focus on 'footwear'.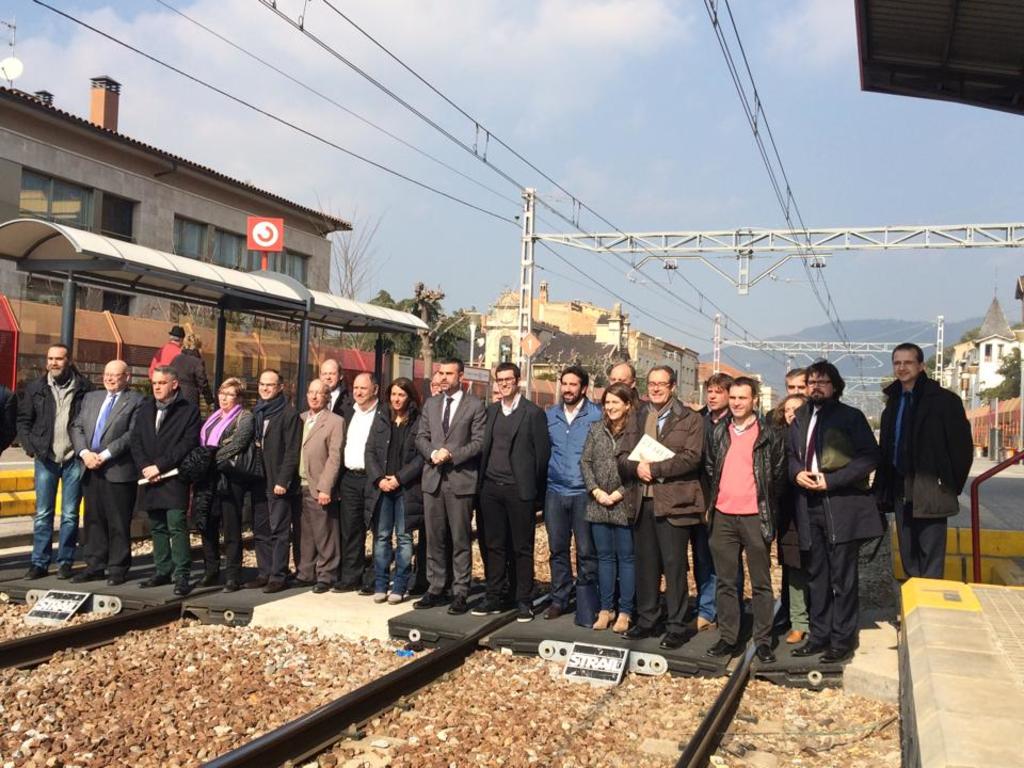
Focused at (x1=544, y1=601, x2=574, y2=620).
